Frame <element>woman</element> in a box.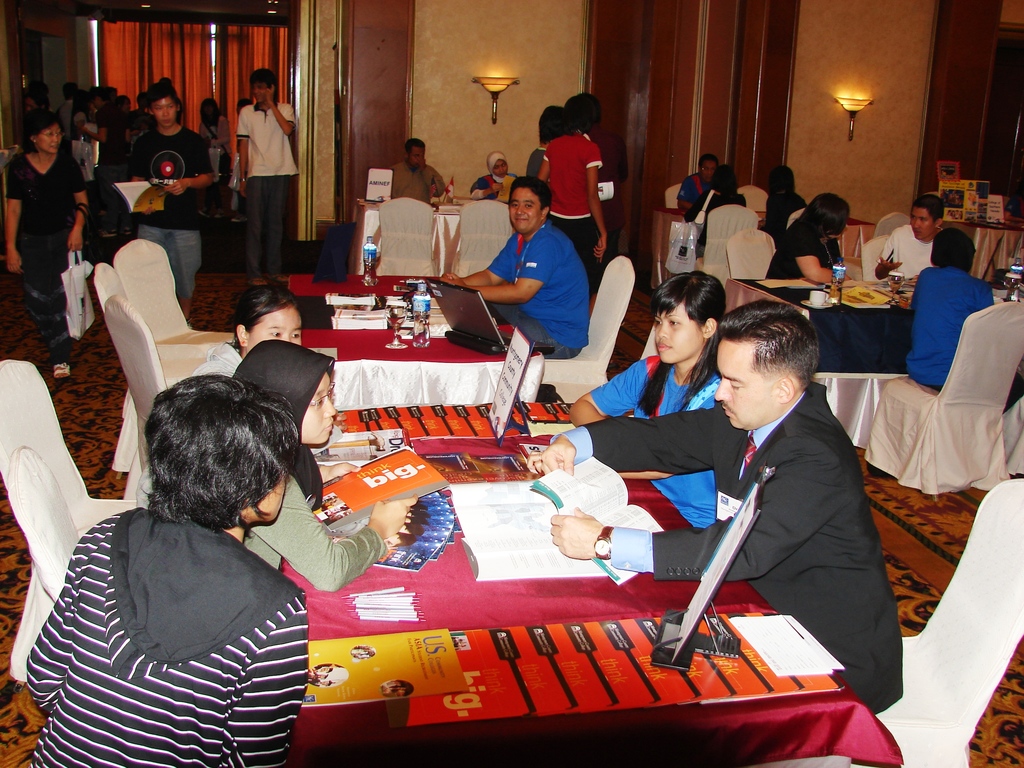
locate(27, 373, 308, 767).
